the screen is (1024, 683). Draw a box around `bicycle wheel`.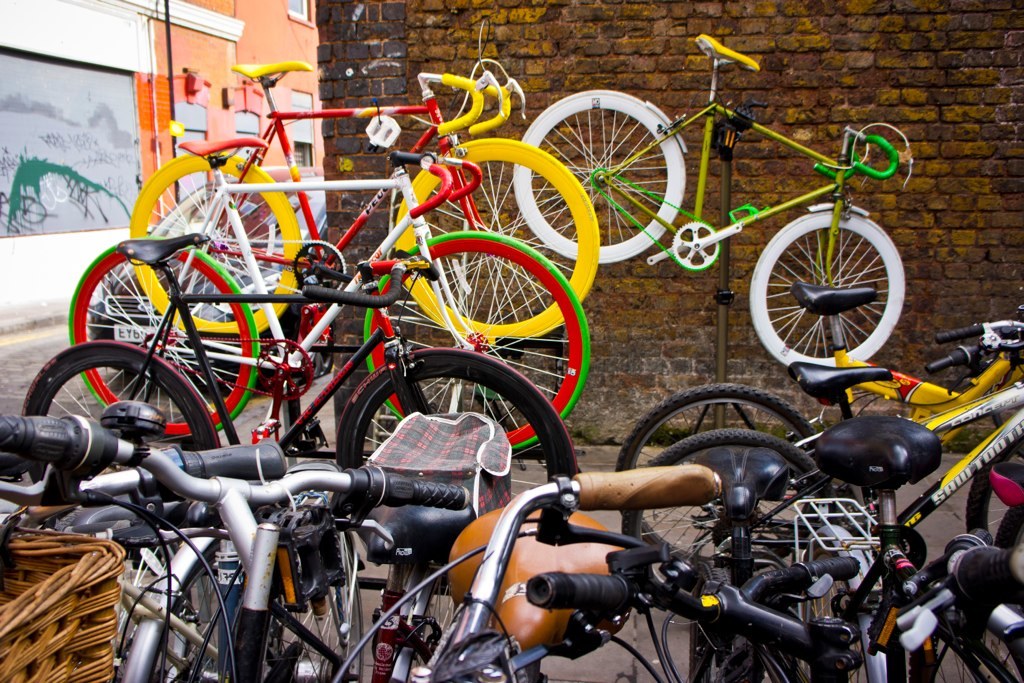
757/201/913/378.
